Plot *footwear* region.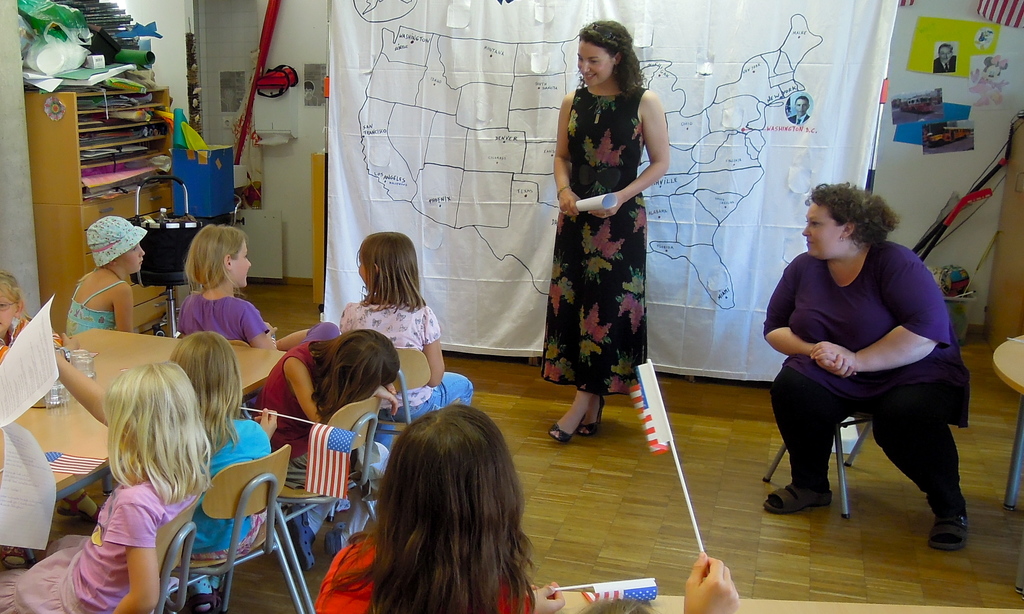
Plotted at region(922, 494, 974, 553).
